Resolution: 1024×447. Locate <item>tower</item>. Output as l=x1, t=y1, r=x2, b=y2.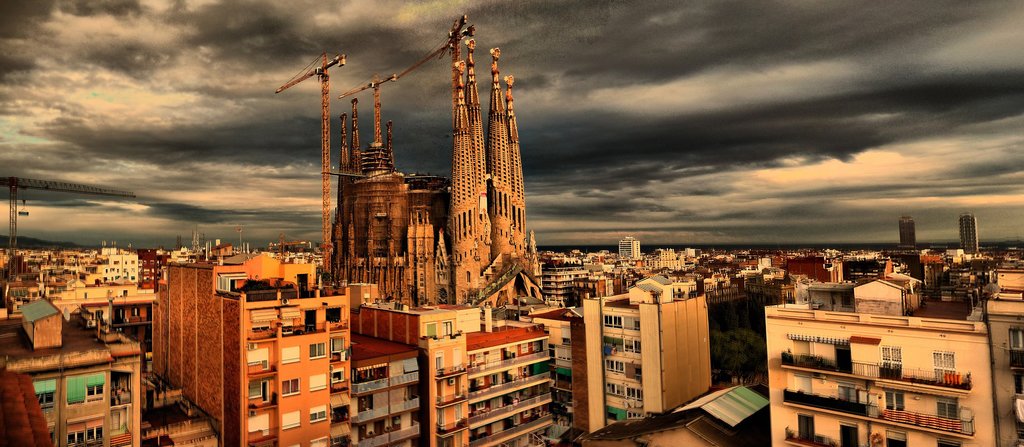
l=266, t=51, r=351, b=284.
